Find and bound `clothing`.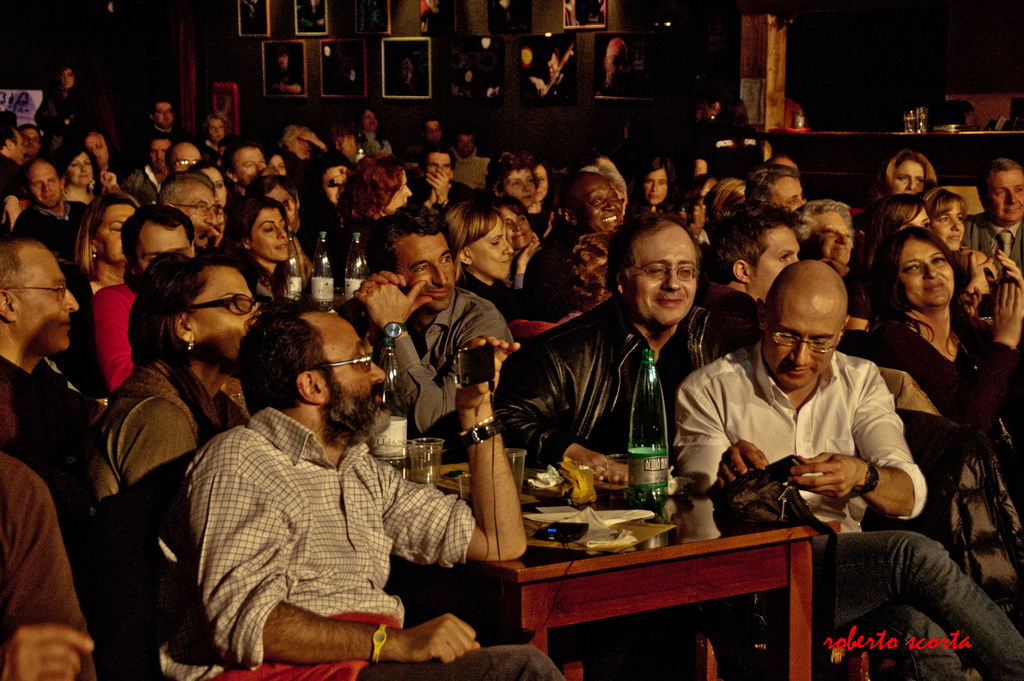
Bound: bbox=(176, 365, 490, 671).
